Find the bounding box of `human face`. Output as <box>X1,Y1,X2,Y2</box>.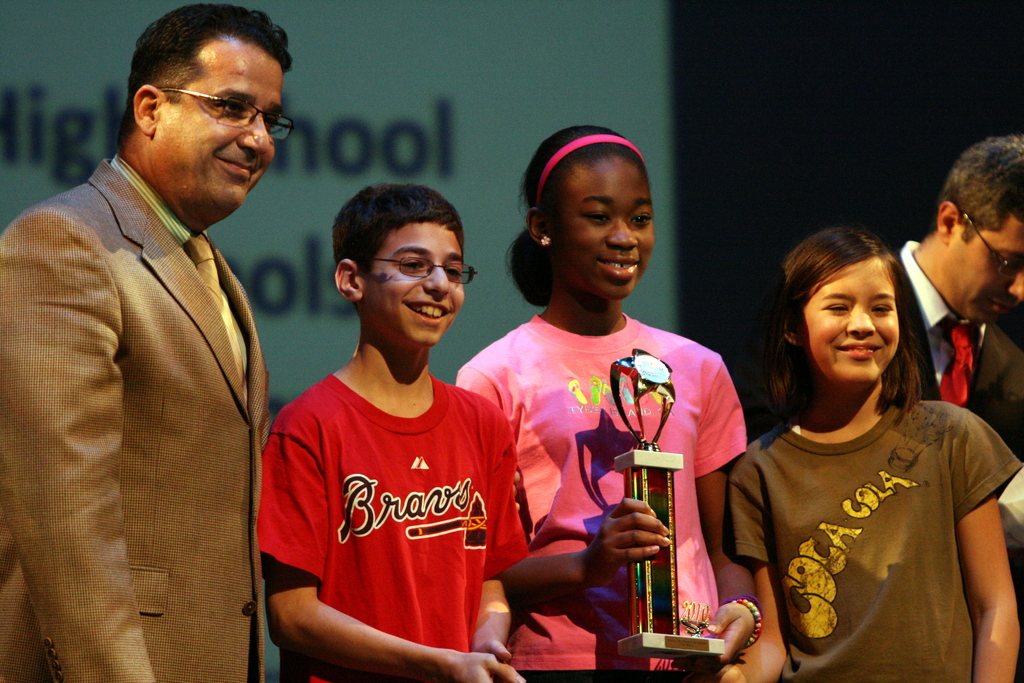
<box>149,35,279,210</box>.
